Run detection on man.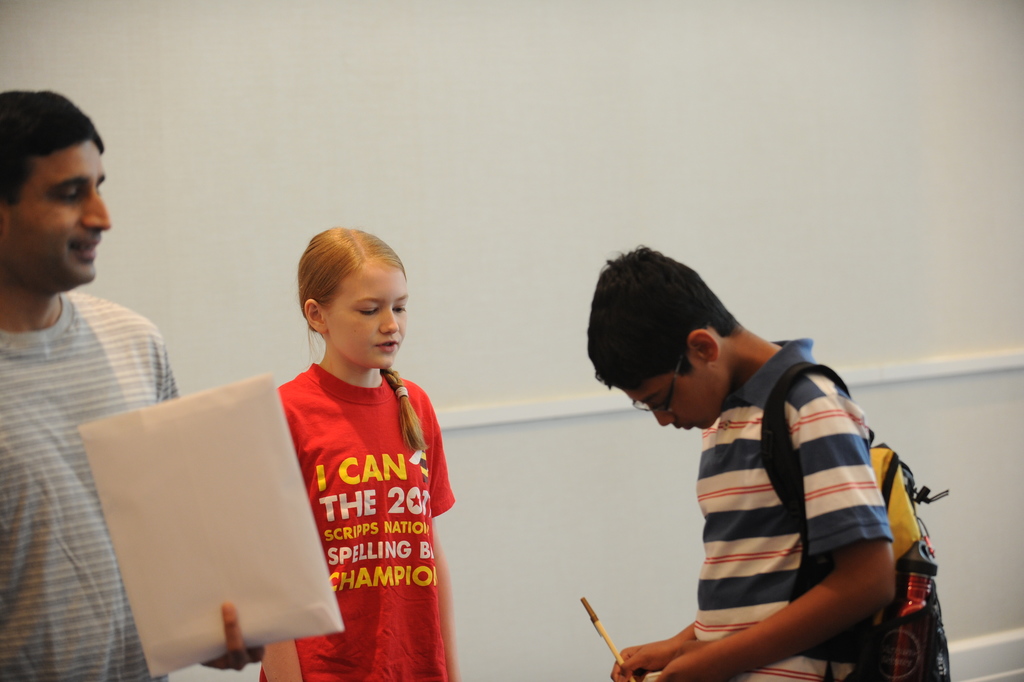
Result: detection(0, 111, 195, 636).
